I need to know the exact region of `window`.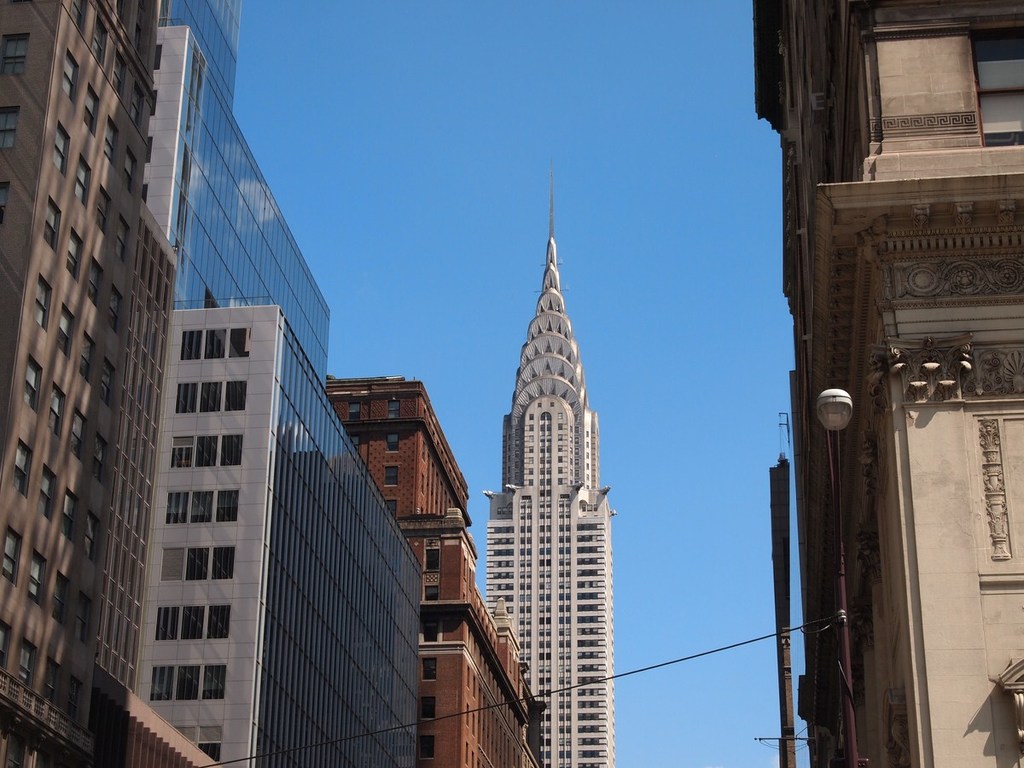
Region: (left=212, top=487, right=239, bottom=524).
